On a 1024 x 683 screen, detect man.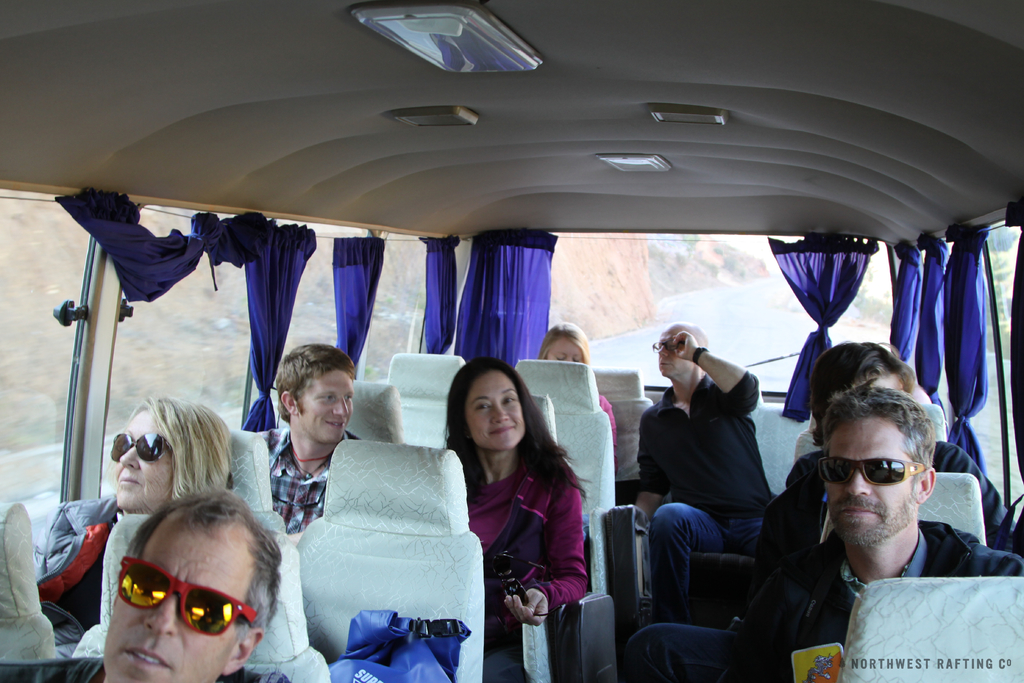
757, 342, 991, 665.
